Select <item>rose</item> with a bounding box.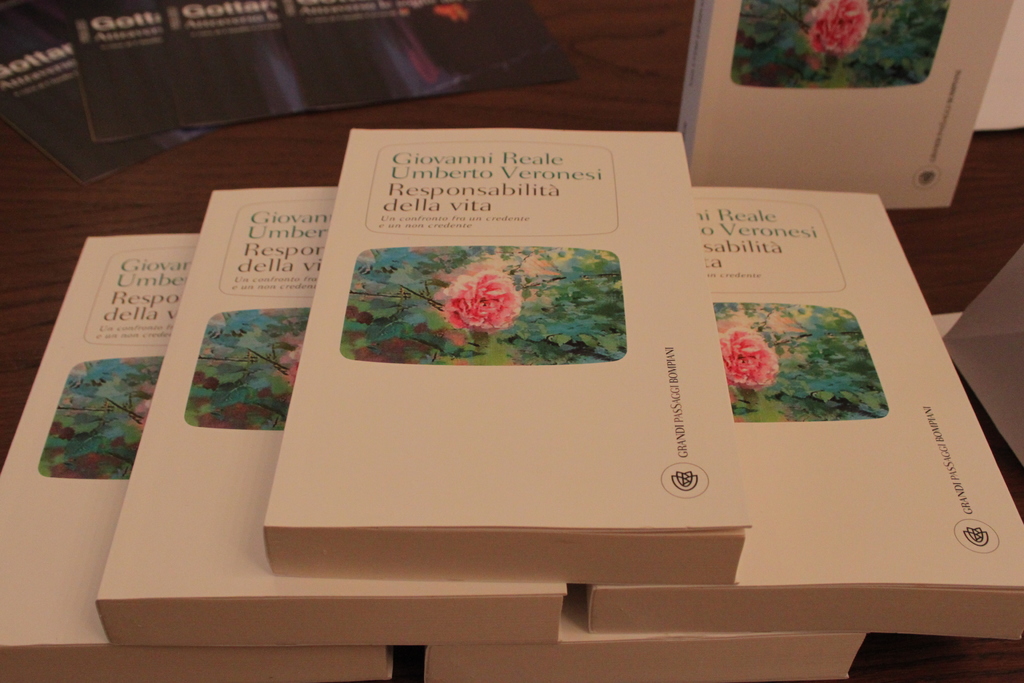
x1=438, y1=265, x2=525, y2=332.
